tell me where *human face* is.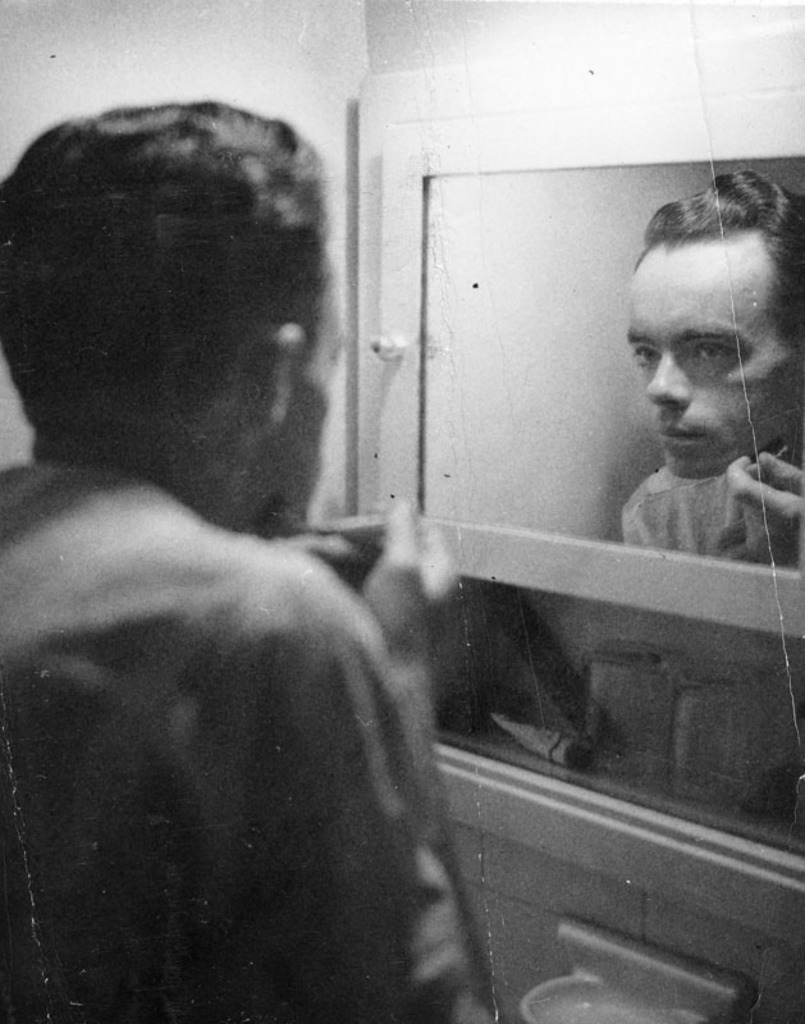
*human face* is at bbox=(631, 243, 802, 481).
